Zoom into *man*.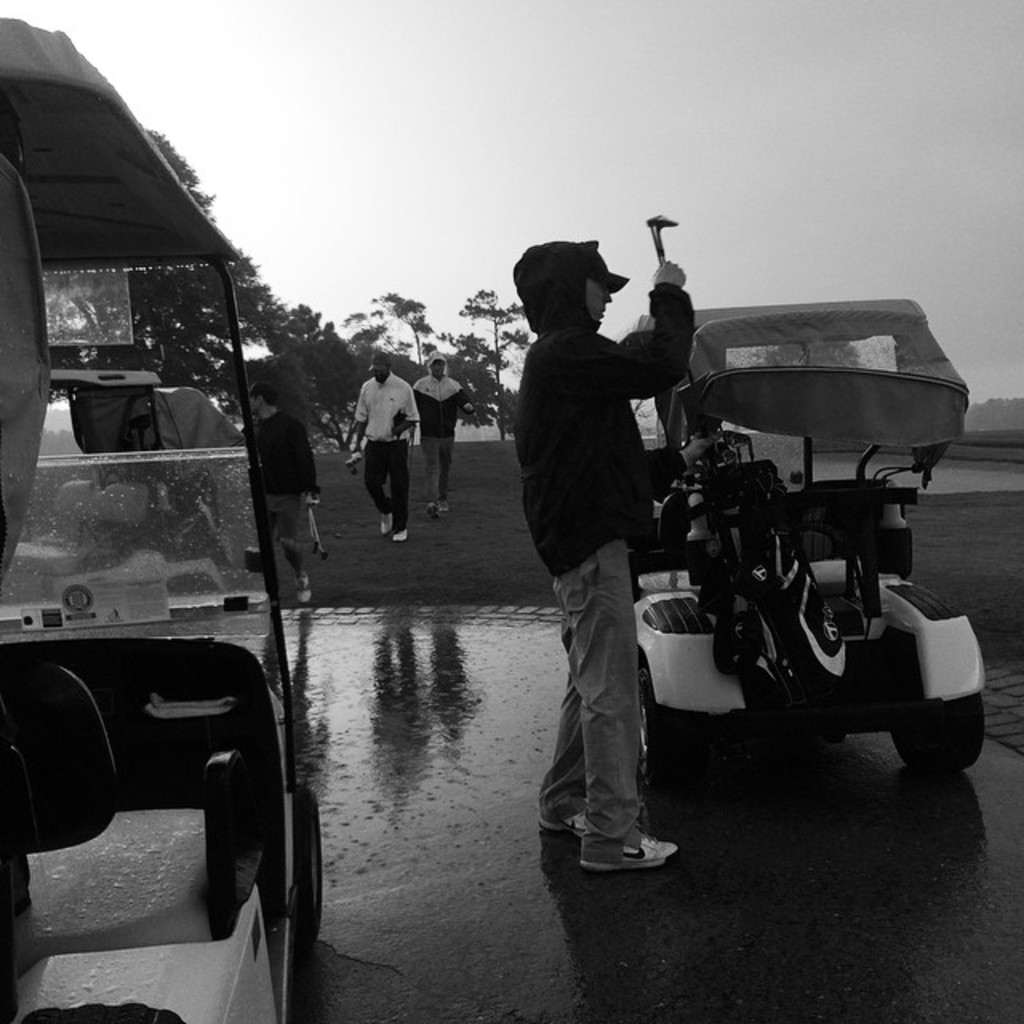
Zoom target: box=[349, 354, 427, 546].
